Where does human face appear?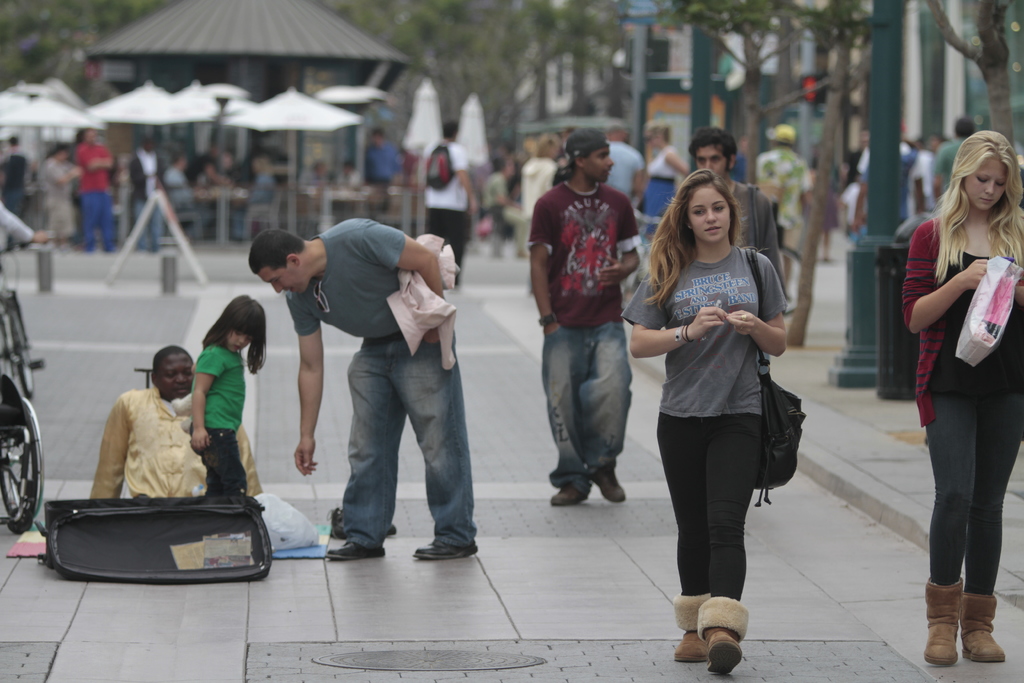
Appears at (695, 149, 723, 177).
